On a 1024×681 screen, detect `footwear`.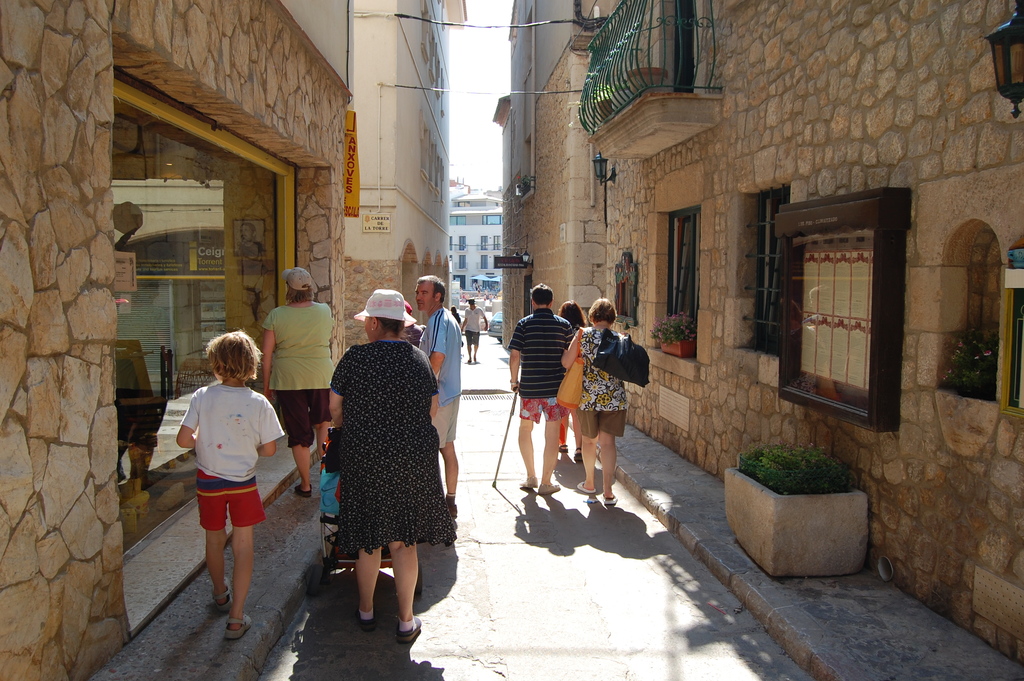
box(577, 481, 598, 493).
